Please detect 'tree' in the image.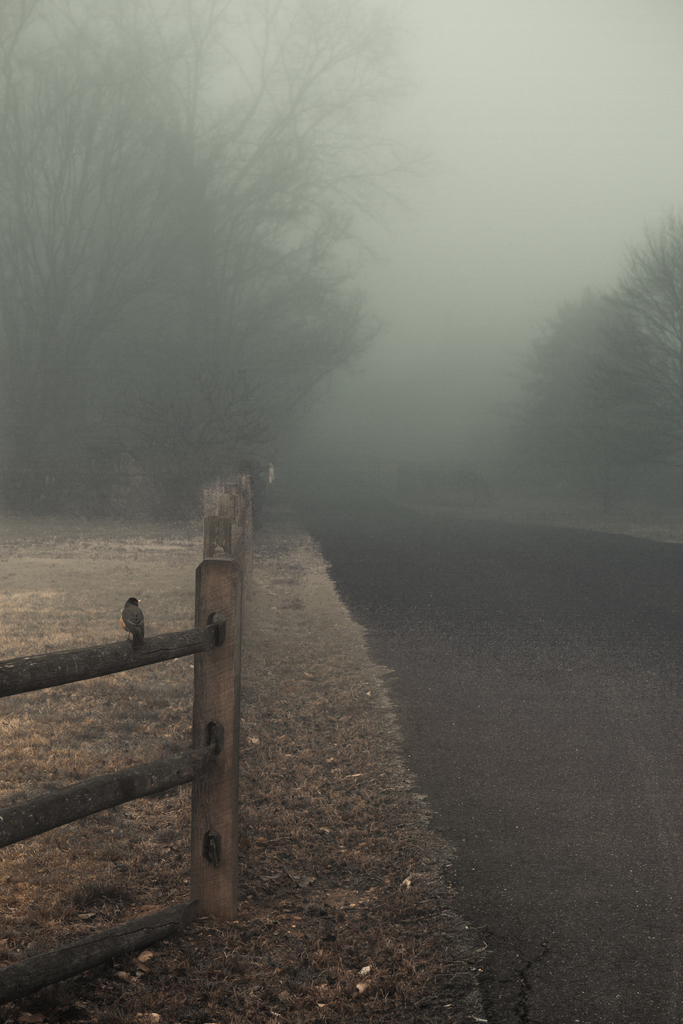
box(495, 197, 682, 561).
